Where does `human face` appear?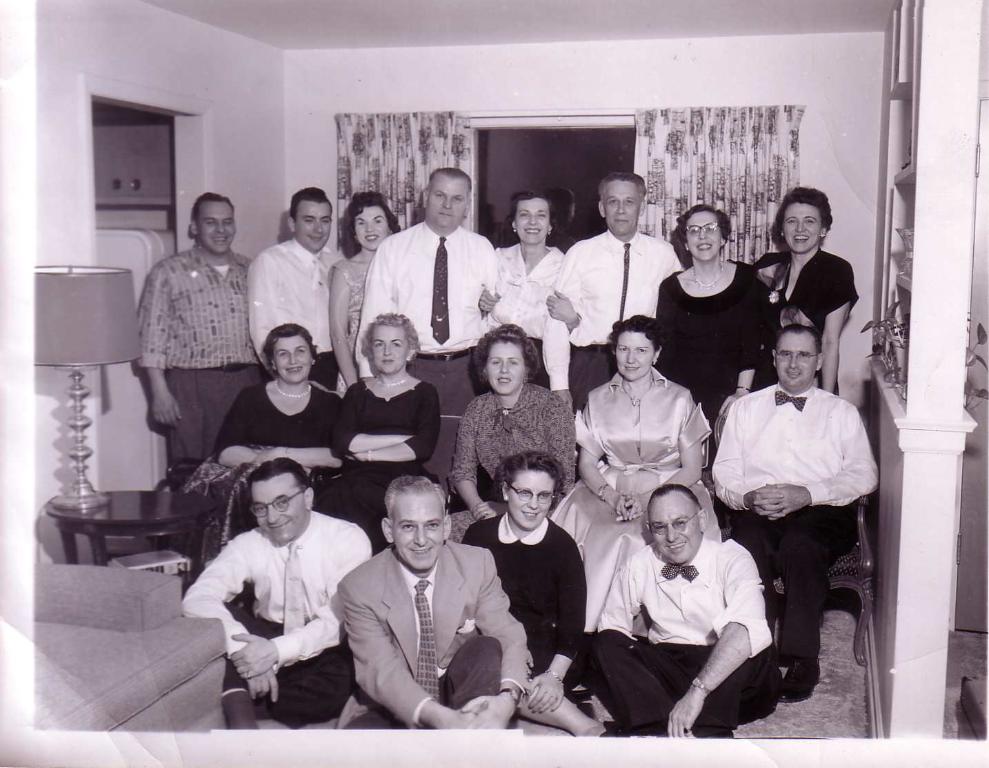
Appears at [369,327,406,373].
